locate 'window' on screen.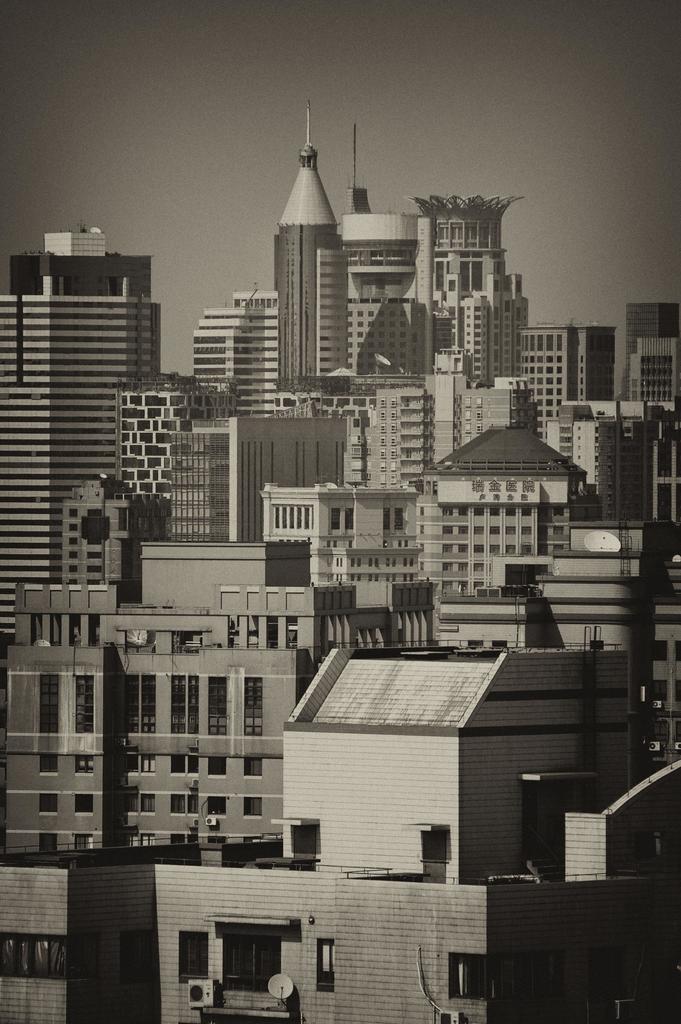
On screen at <bbox>209, 758, 225, 778</bbox>.
